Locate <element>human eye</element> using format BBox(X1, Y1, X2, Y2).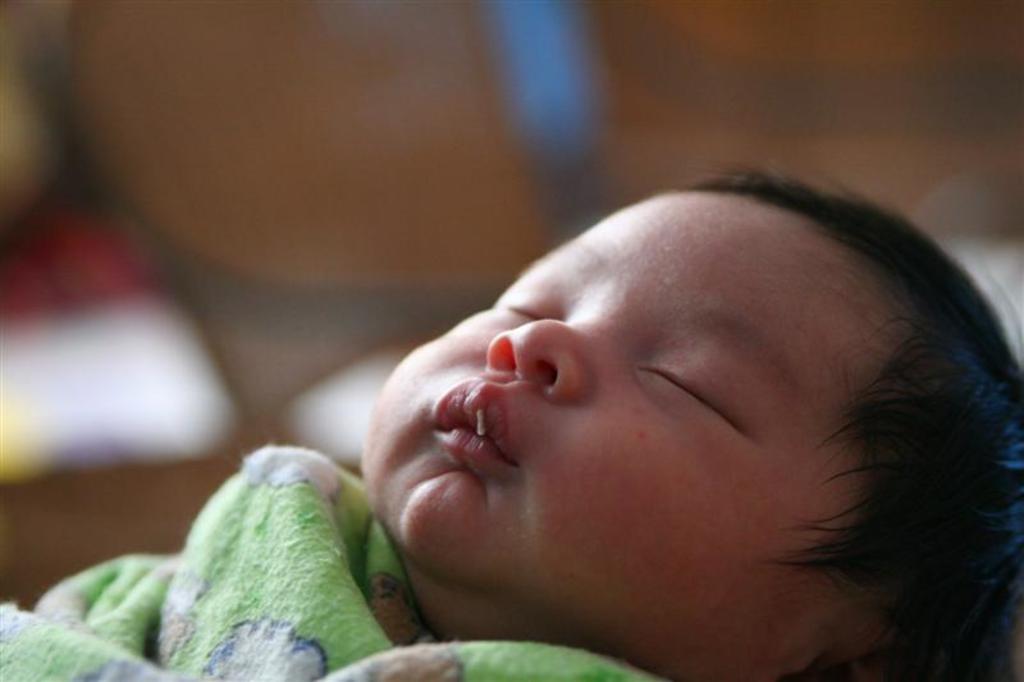
BBox(643, 356, 750, 431).
